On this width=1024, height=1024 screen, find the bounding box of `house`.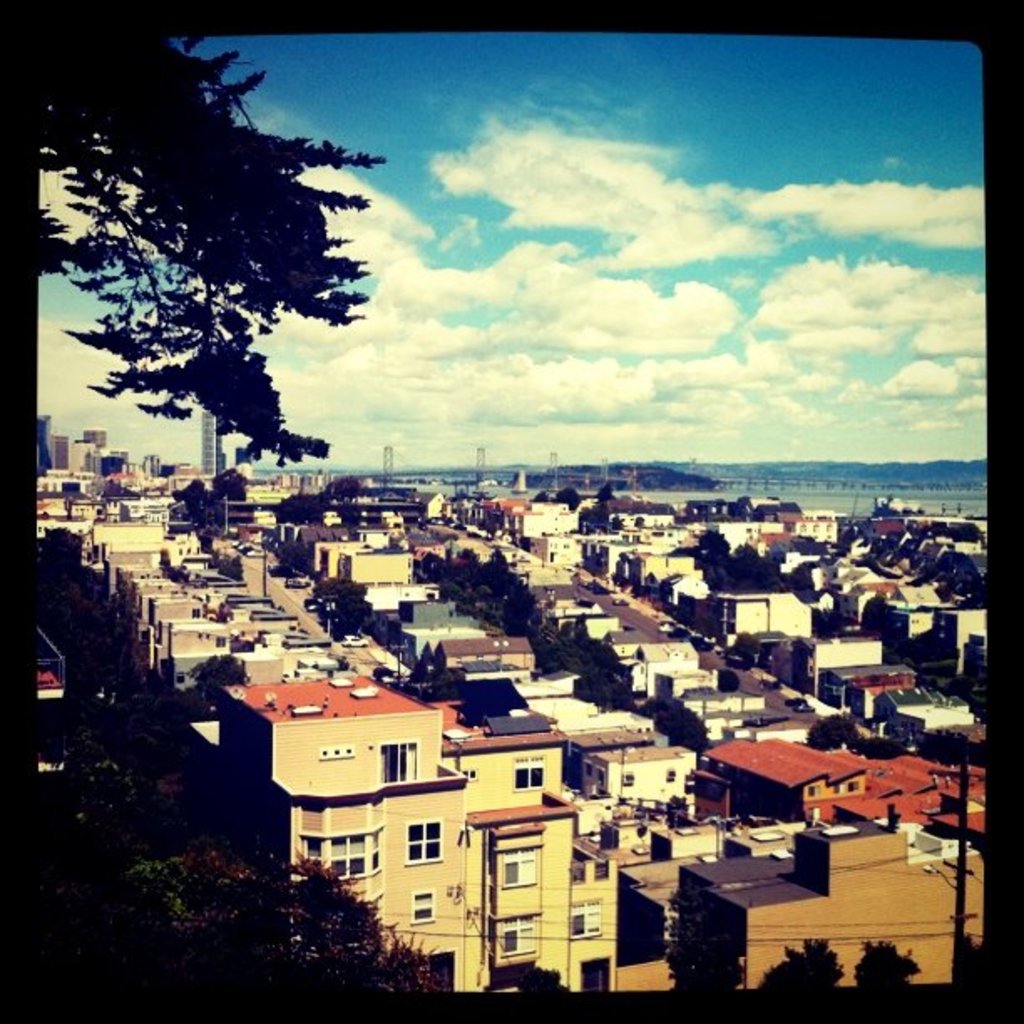
Bounding box: <bbox>50, 430, 85, 472</bbox>.
